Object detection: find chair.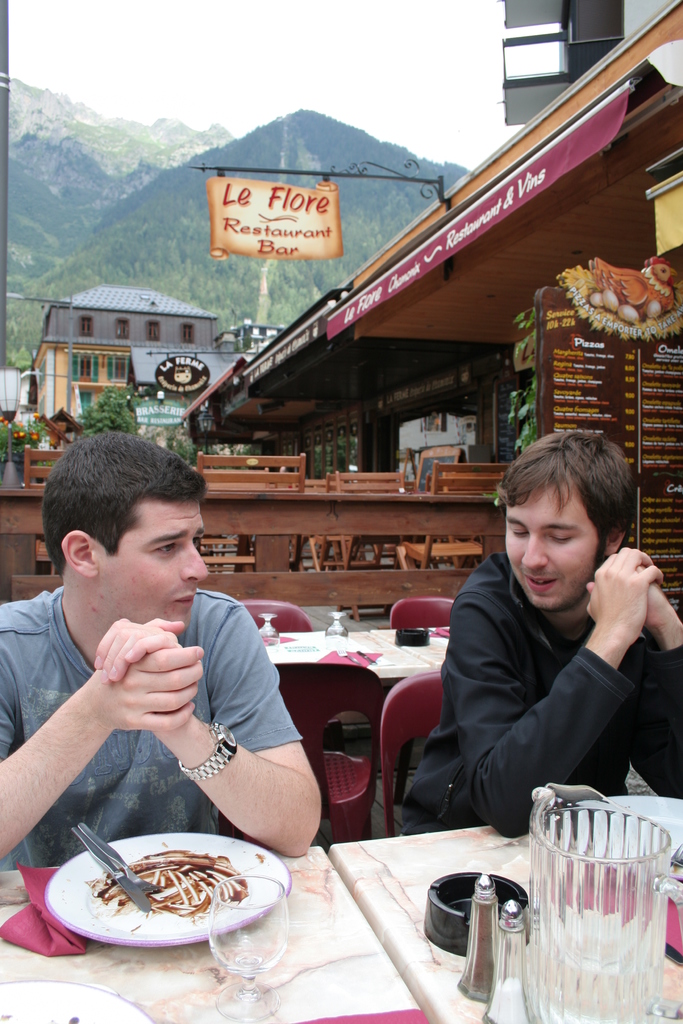
<region>270, 662, 391, 848</region>.
